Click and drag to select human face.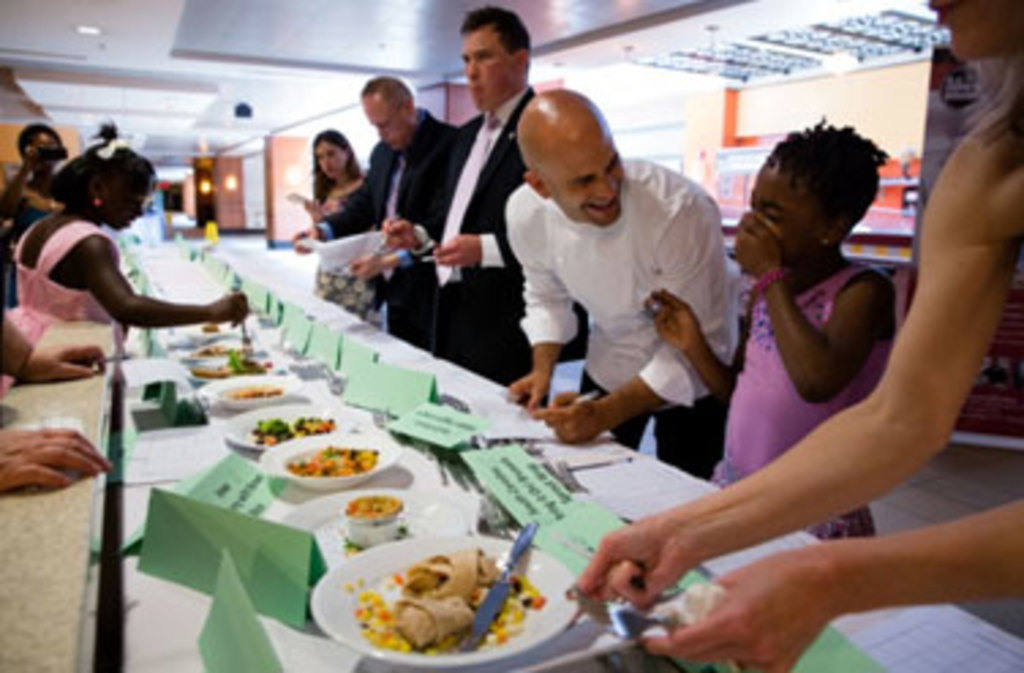
Selection: [359, 98, 403, 147].
